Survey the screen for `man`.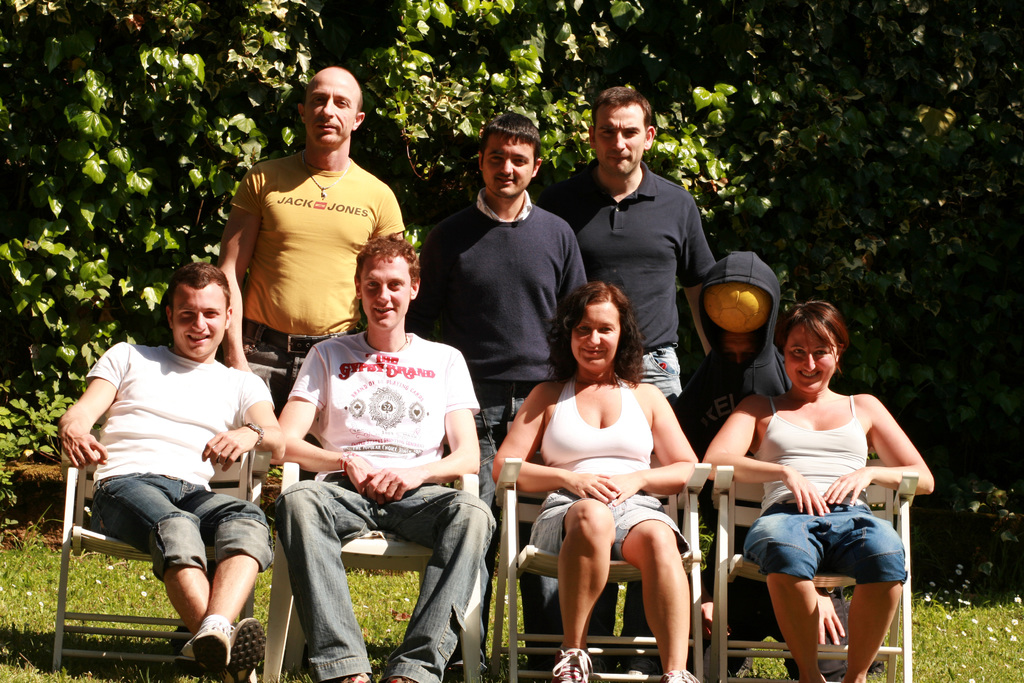
Survey found: 205/84/412/414.
